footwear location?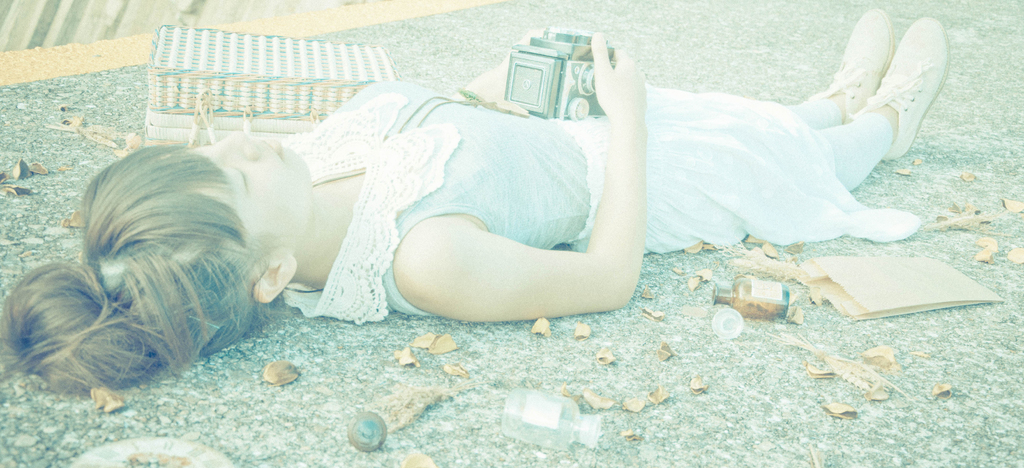
left=820, top=0, right=899, bottom=114
